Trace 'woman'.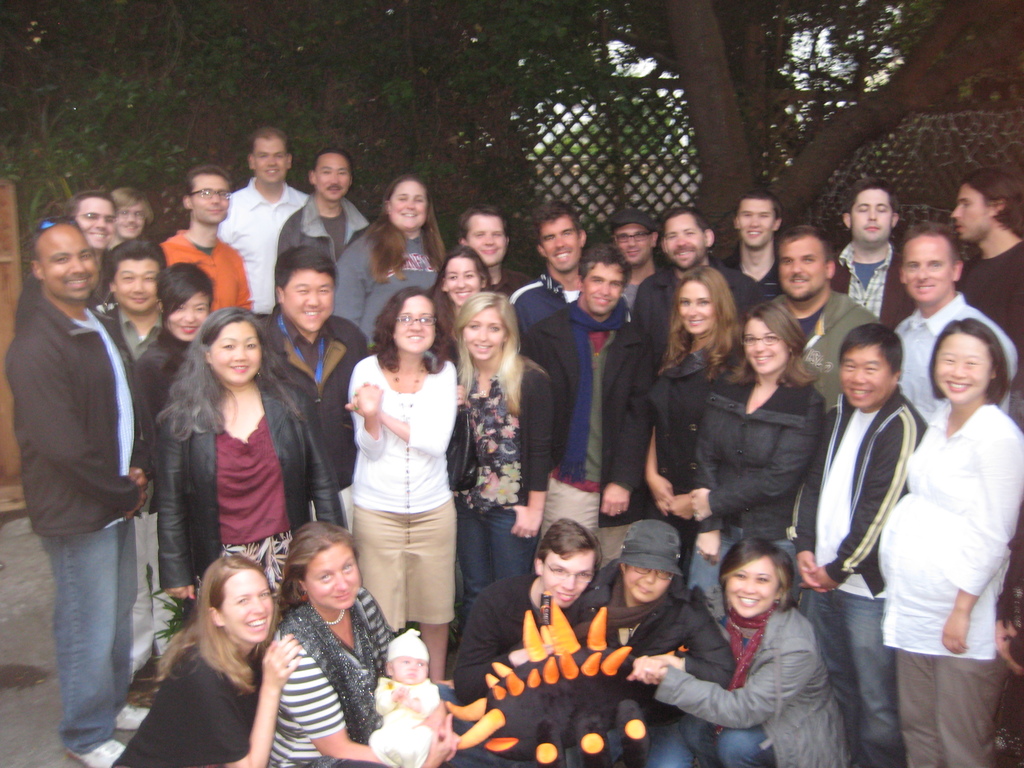
Traced to (left=137, top=304, right=350, bottom=628).
